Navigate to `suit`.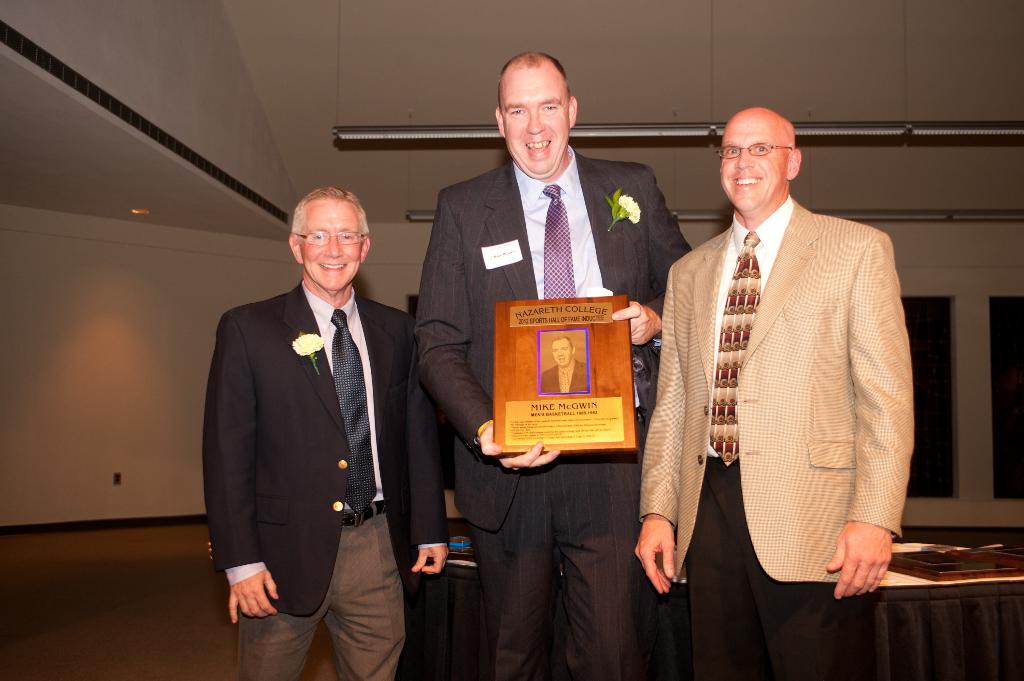
Navigation target: 200 278 448 678.
